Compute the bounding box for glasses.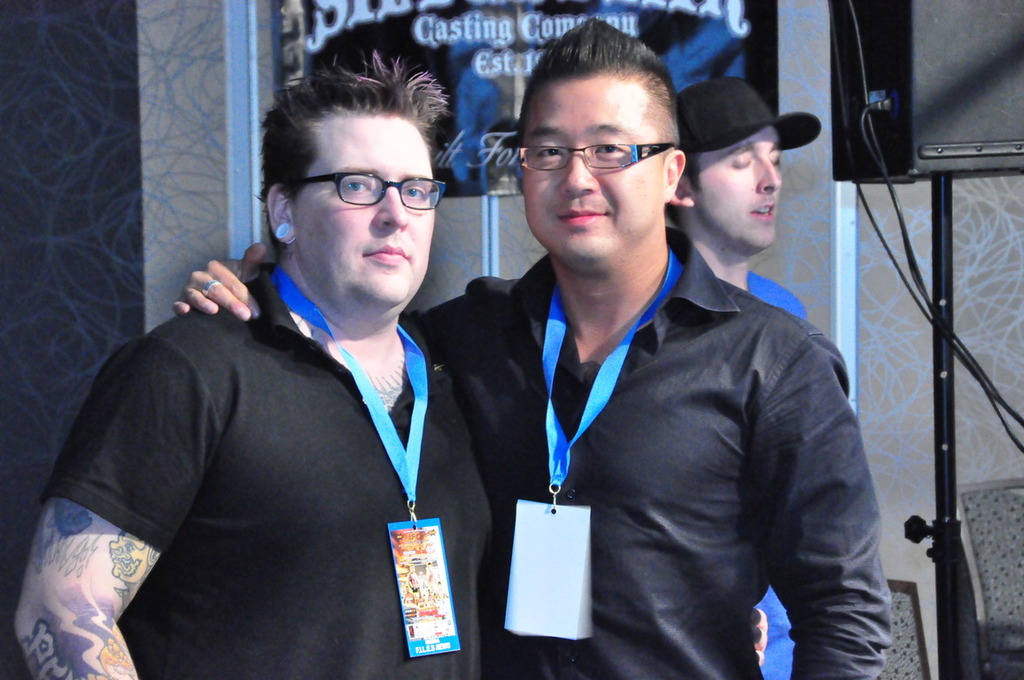
rect(516, 140, 673, 174).
